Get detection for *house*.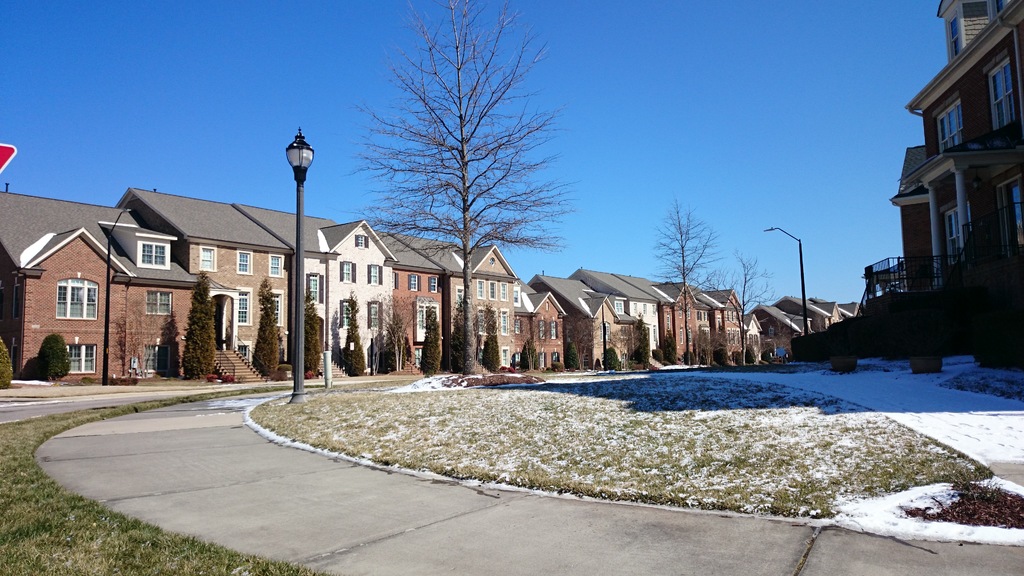
Detection: {"left": 120, "top": 205, "right": 520, "bottom": 381}.
